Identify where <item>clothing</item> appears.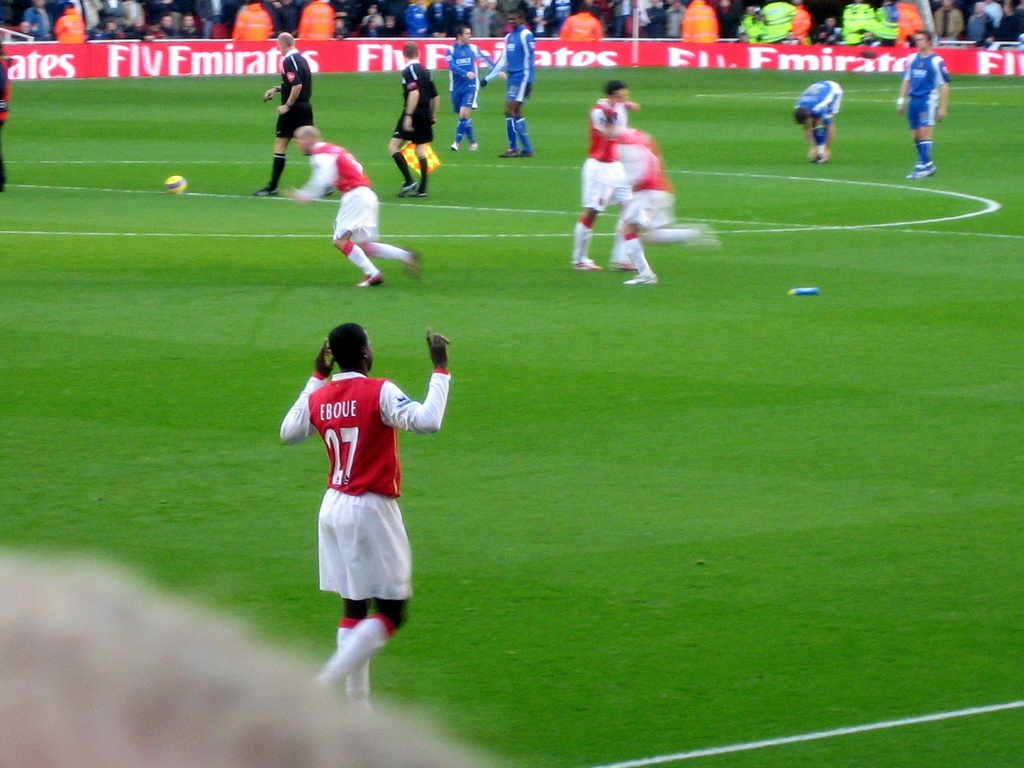
Appears at 583,100,624,214.
